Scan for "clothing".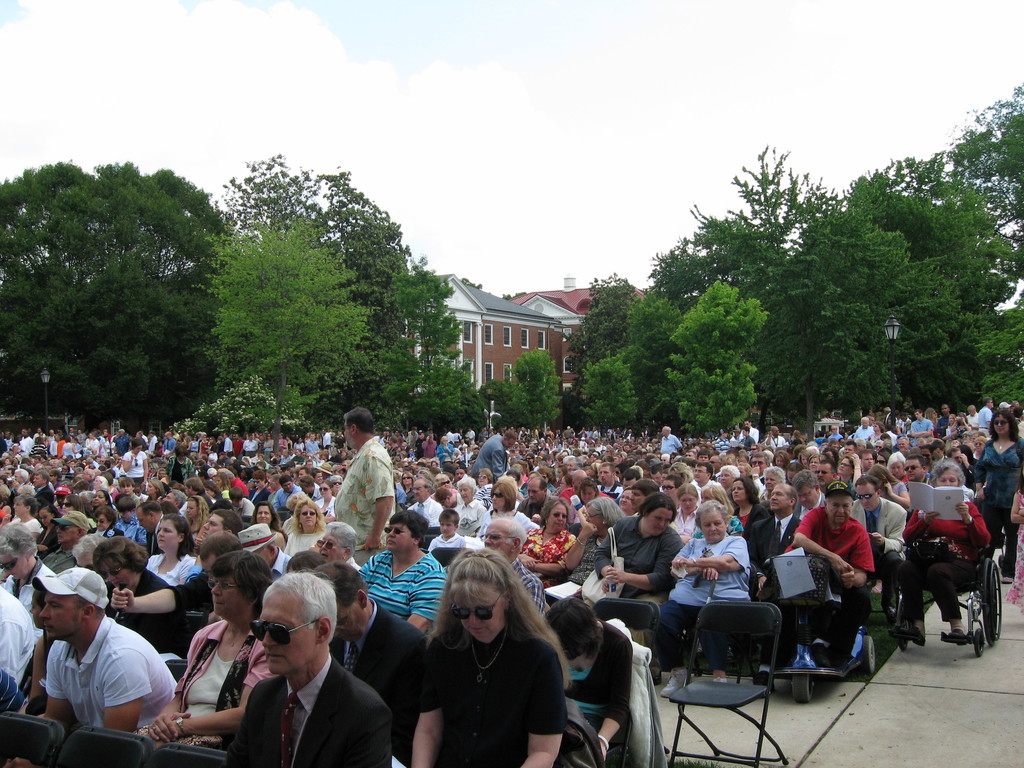
Scan result: BBox(163, 459, 192, 492).
